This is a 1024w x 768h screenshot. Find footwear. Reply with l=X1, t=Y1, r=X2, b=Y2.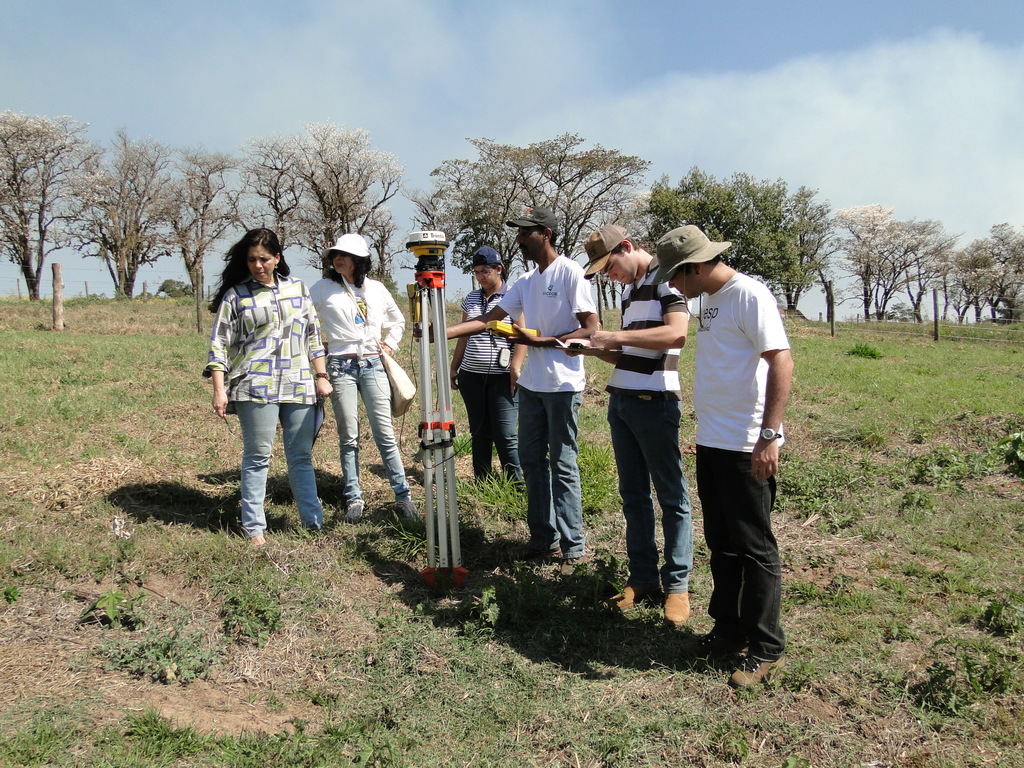
l=728, t=660, r=788, b=687.
